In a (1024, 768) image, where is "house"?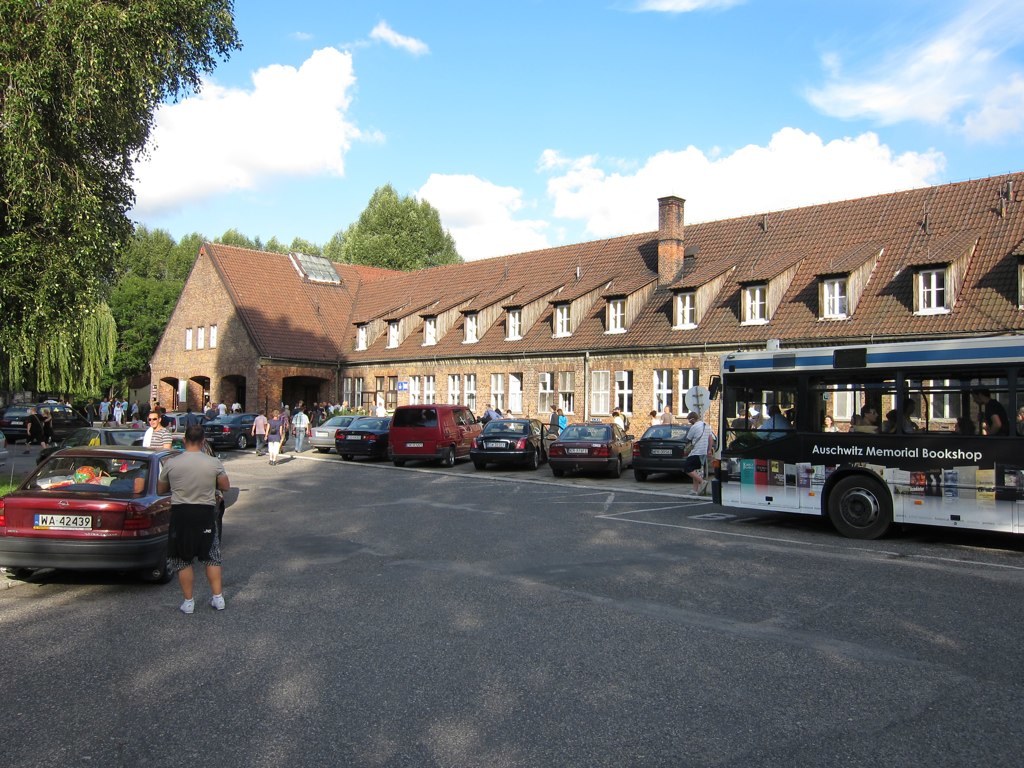
[150,190,1023,445].
